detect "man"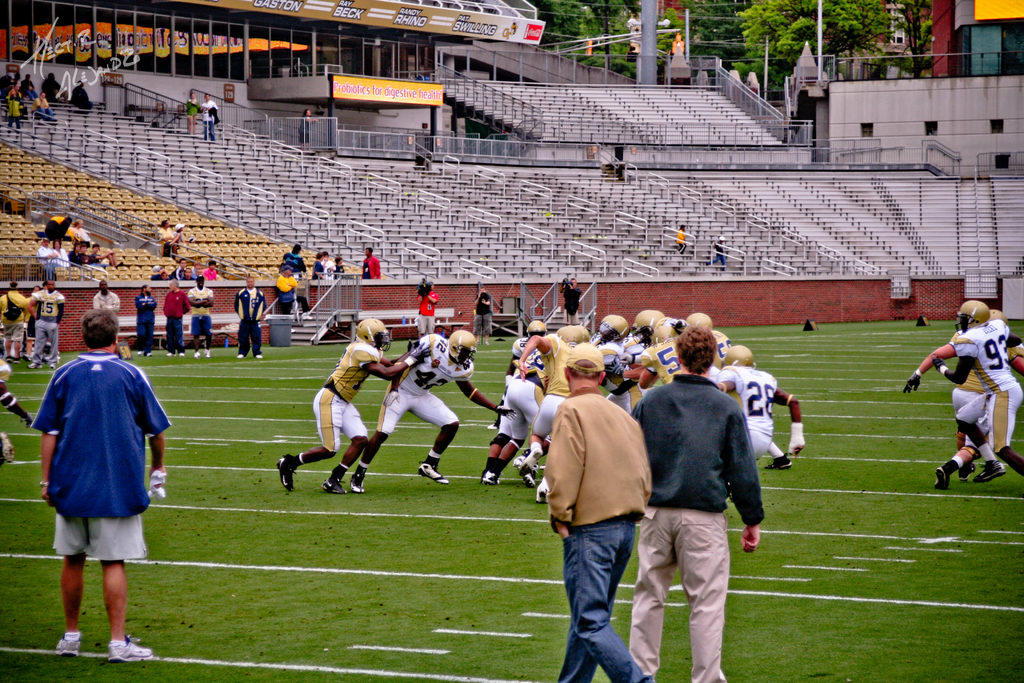
bbox=[234, 274, 263, 357]
